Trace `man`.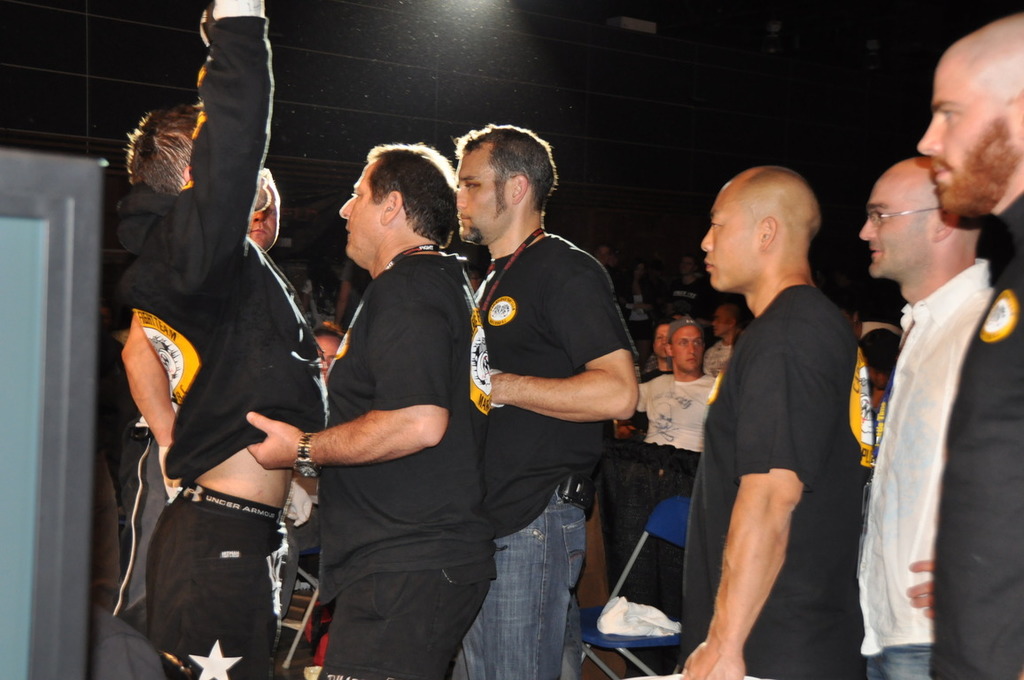
Traced to region(912, 4, 1023, 679).
